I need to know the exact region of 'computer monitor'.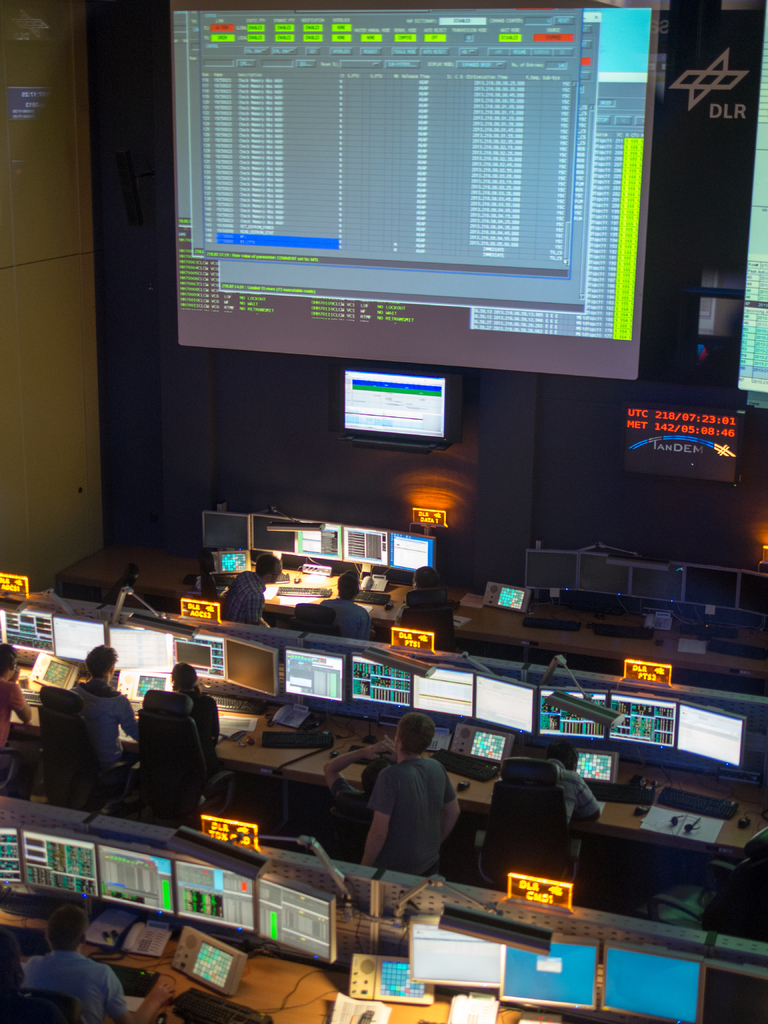
Region: [534,681,608,742].
